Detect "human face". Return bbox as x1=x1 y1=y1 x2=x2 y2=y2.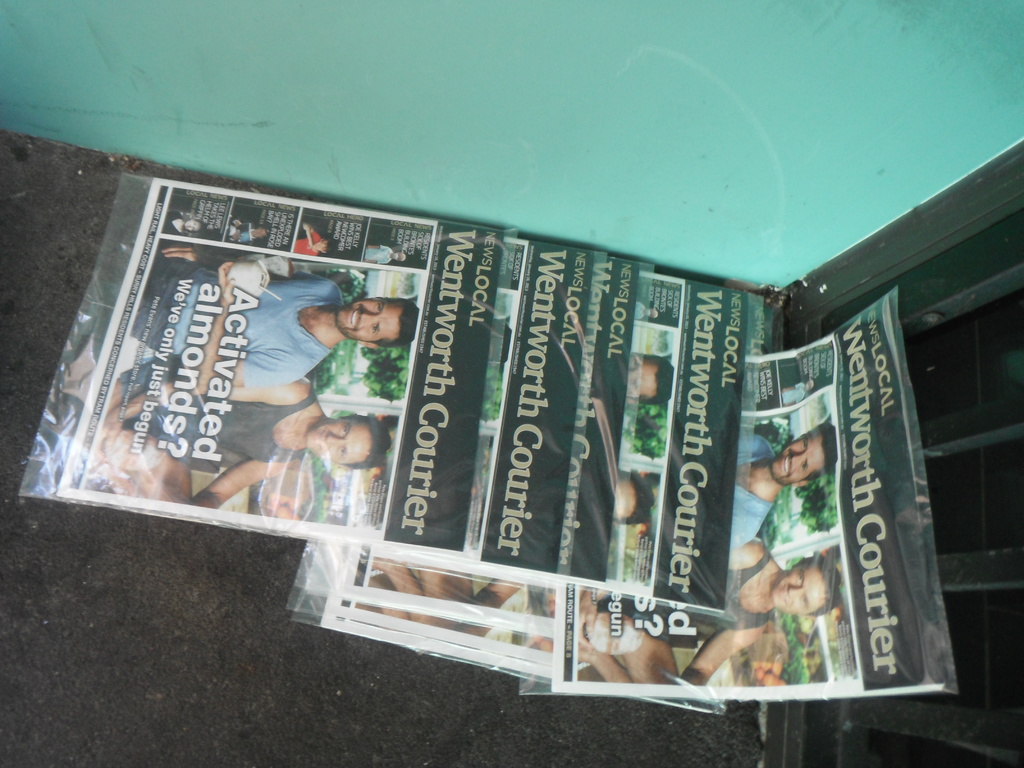
x1=184 y1=218 x2=200 y2=230.
